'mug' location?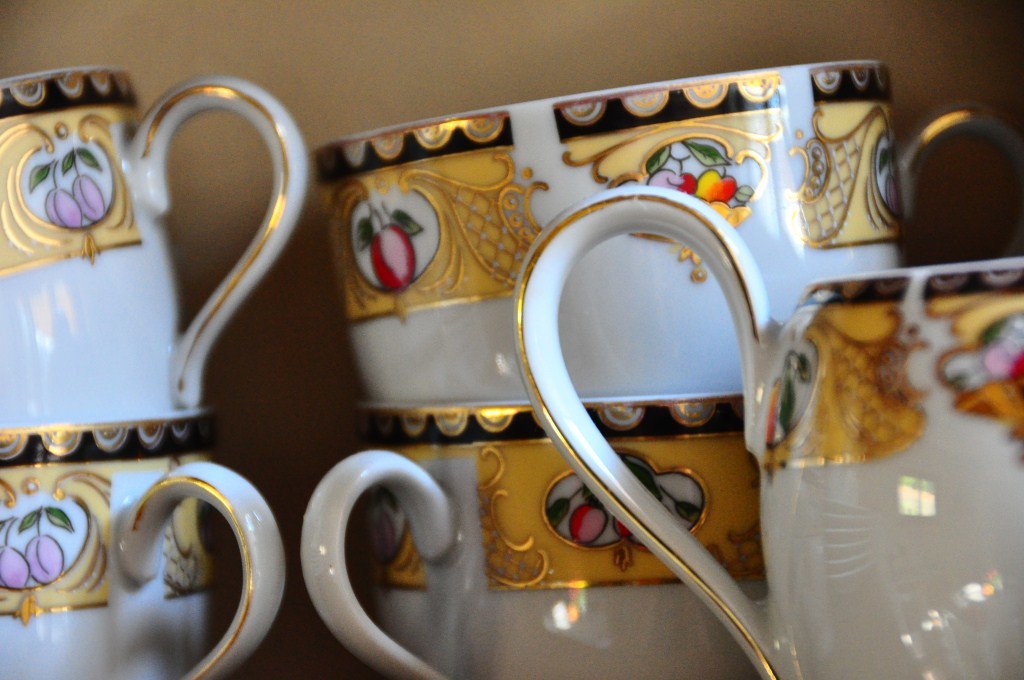
0,63,308,426
